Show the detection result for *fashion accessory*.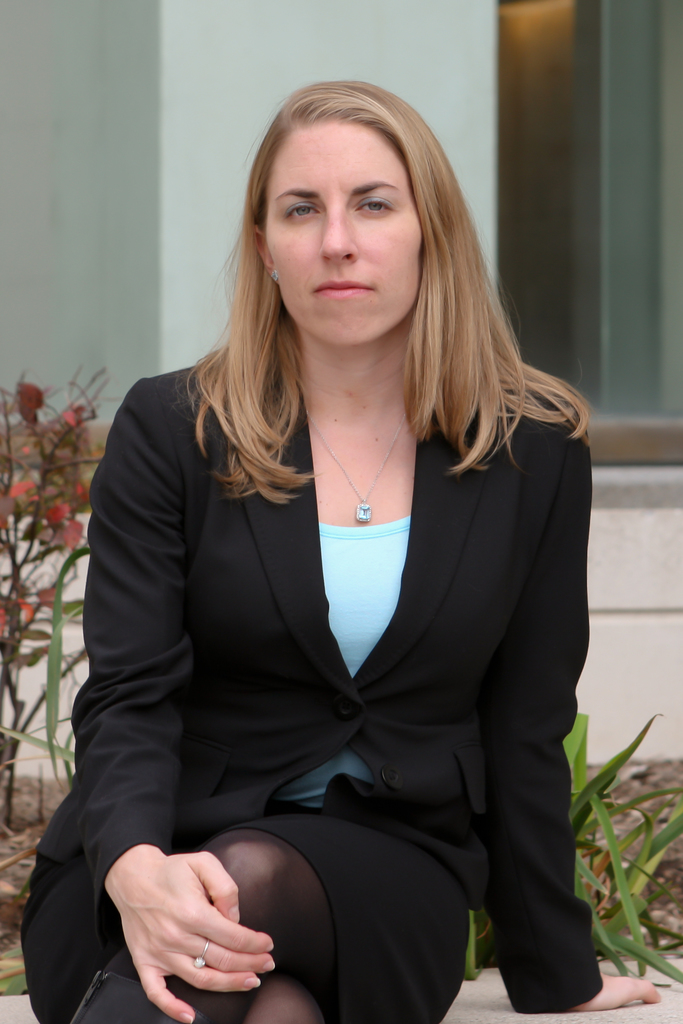
BBox(295, 400, 420, 535).
